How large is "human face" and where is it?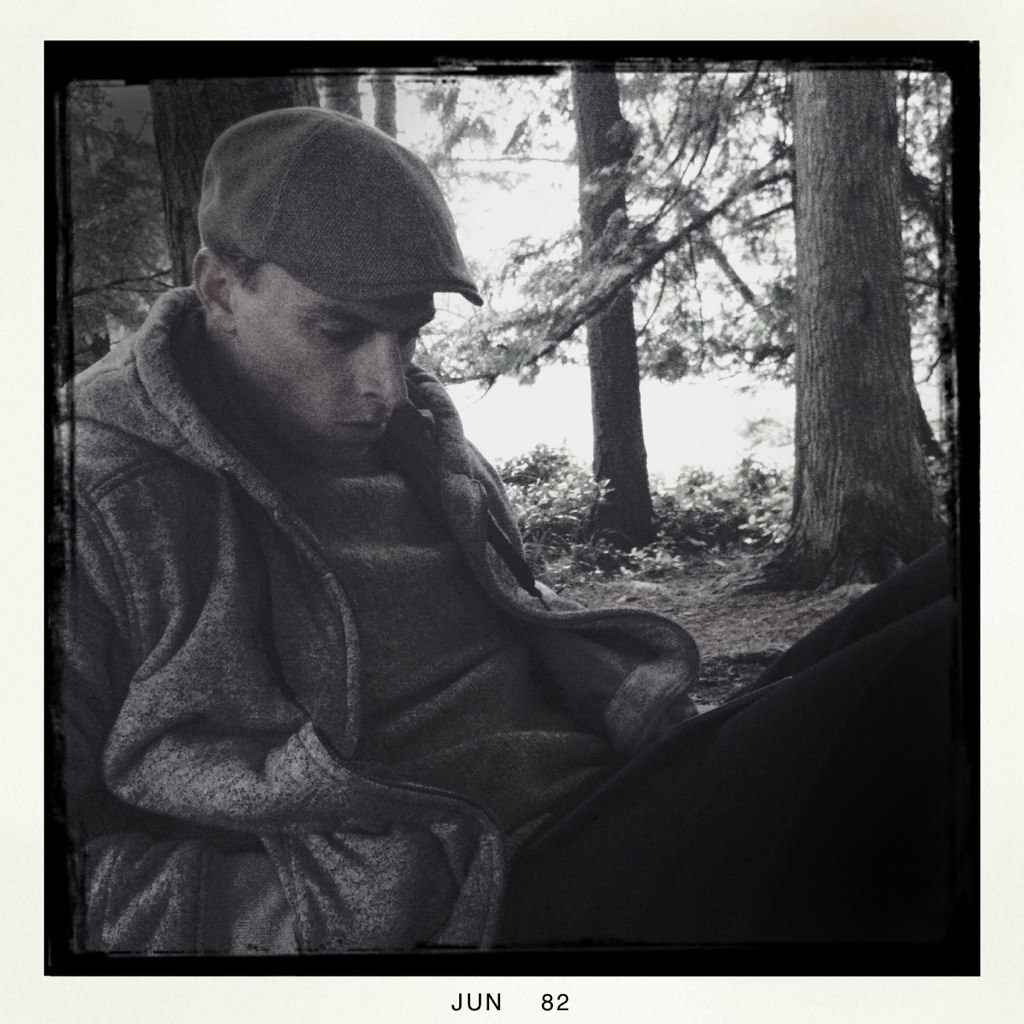
Bounding box: (x1=225, y1=261, x2=439, y2=466).
